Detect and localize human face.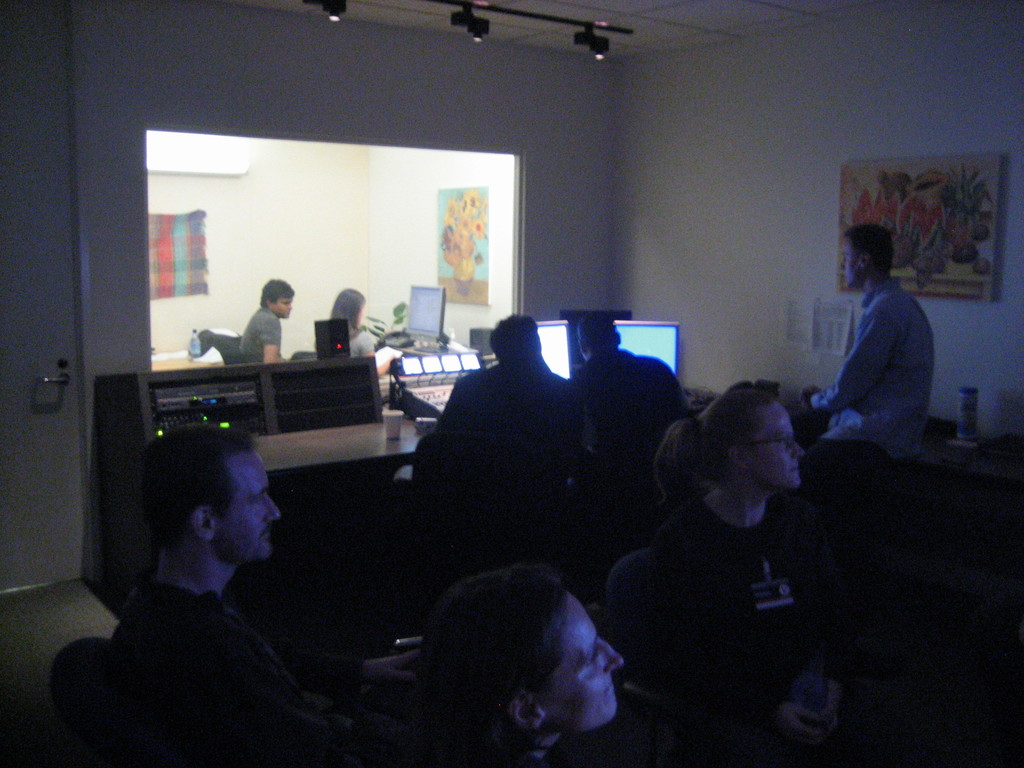
Localized at (left=273, top=296, right=296, bottom=324).
